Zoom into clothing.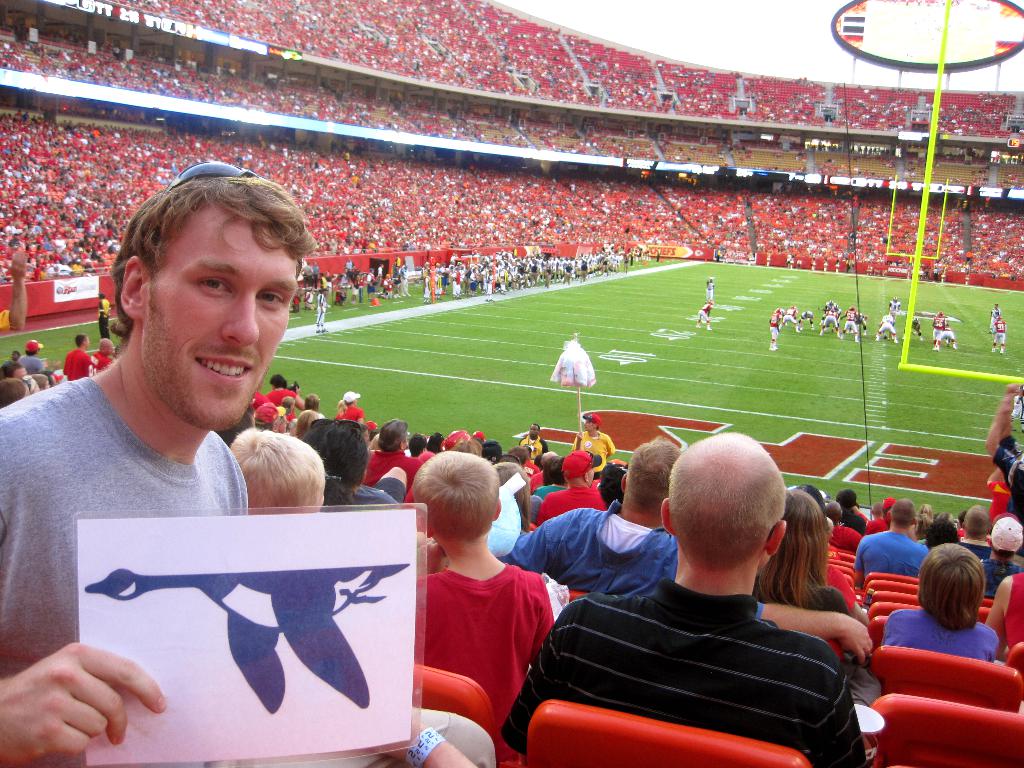
Zoom target: <box>361,440,422,502</box>.
